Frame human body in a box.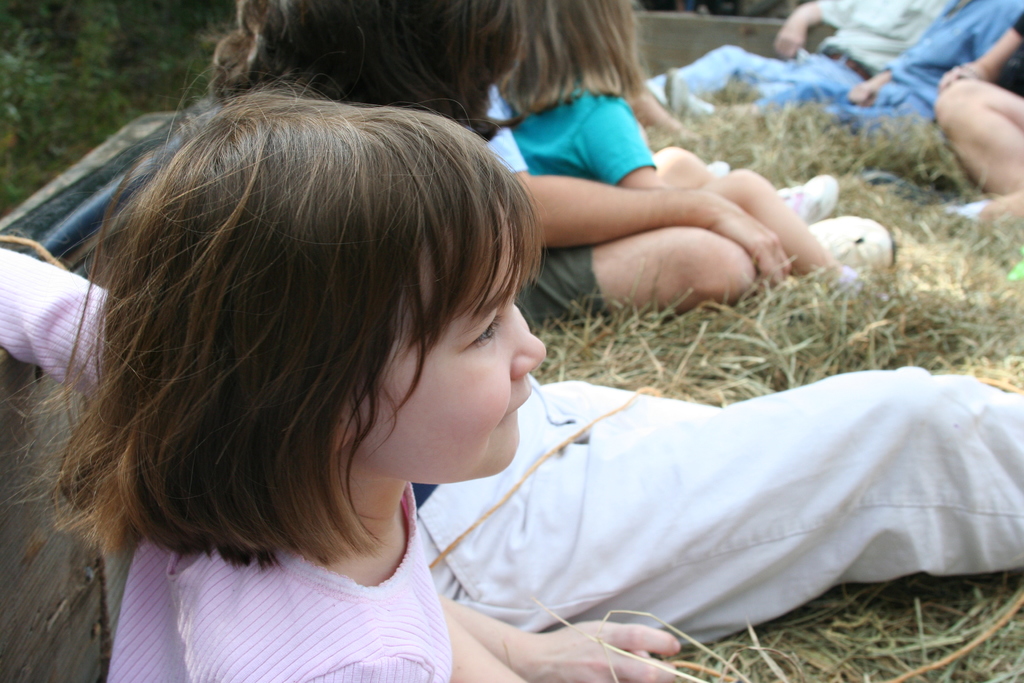
rect(943, 1, 1023, 233).
